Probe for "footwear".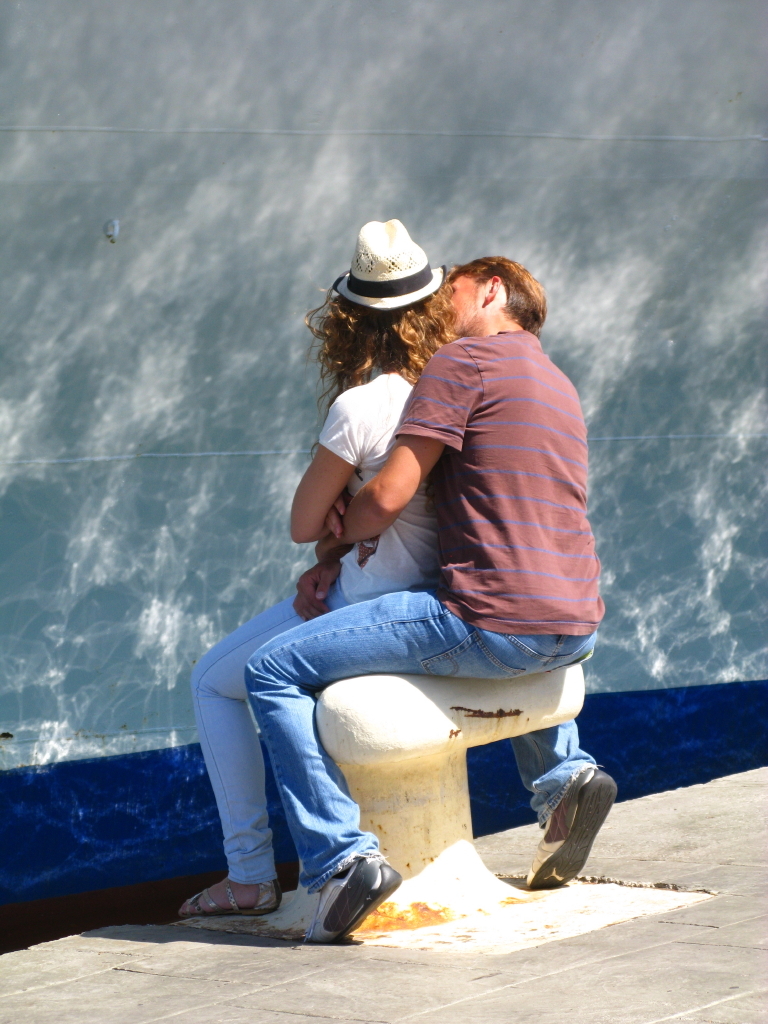
Probe result: box=[521, 766, 618, 889].
